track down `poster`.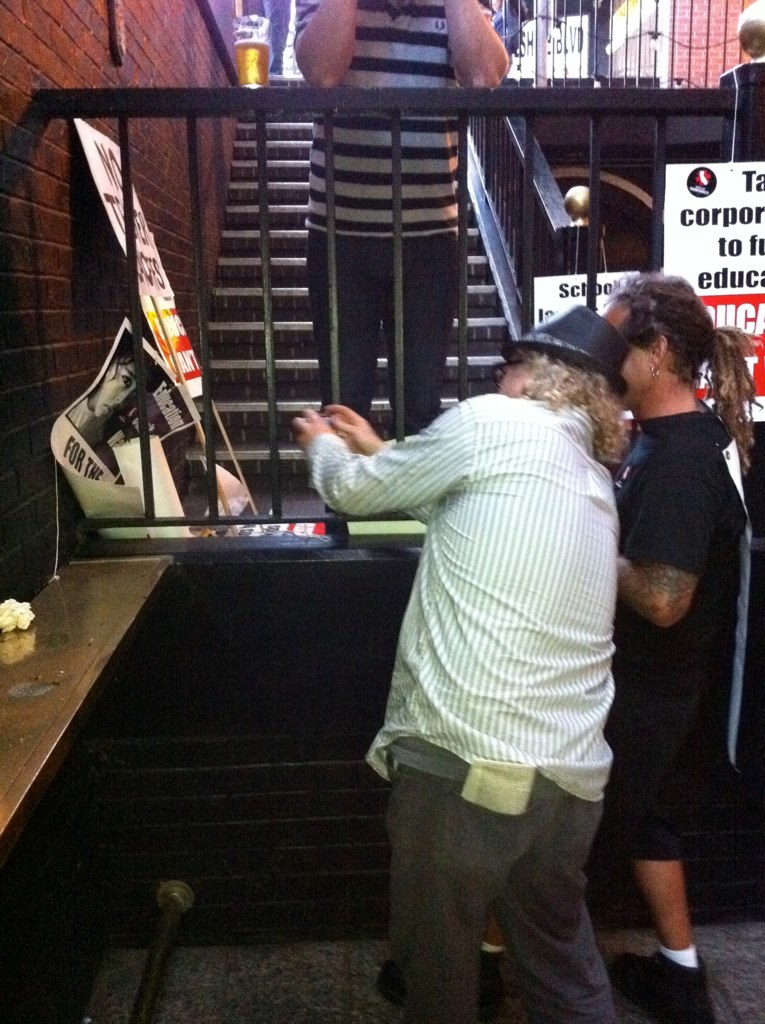
Tracked to box=[526, 267, 636, 420].
